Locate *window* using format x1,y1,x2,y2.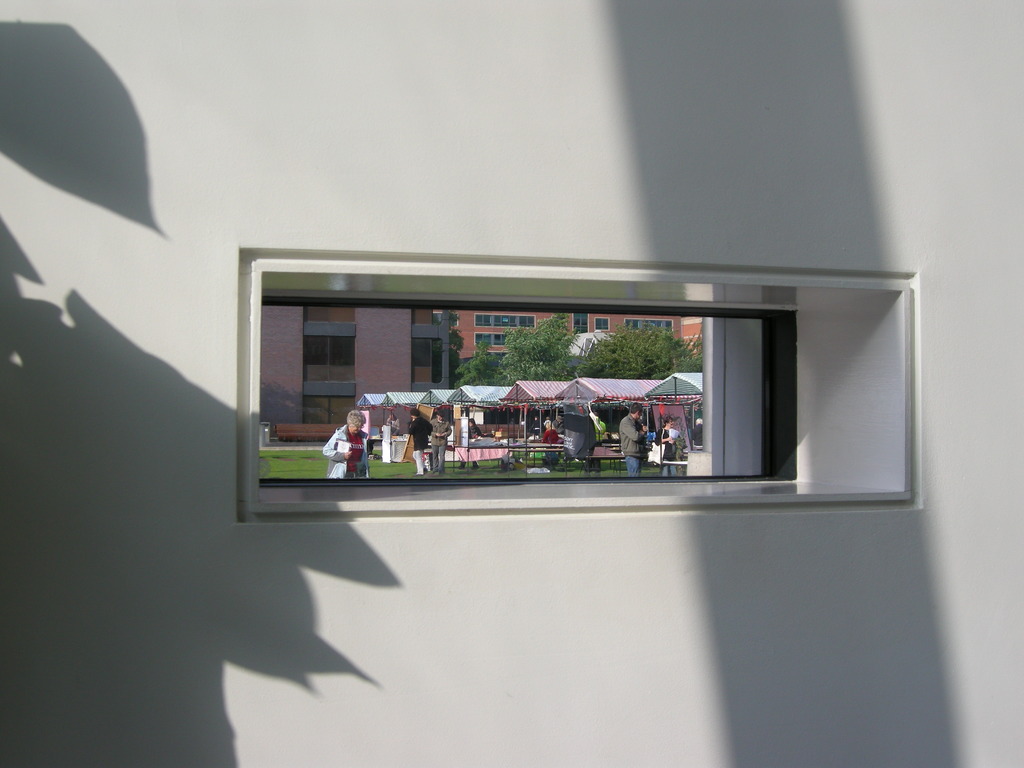
303,307,353,326.
